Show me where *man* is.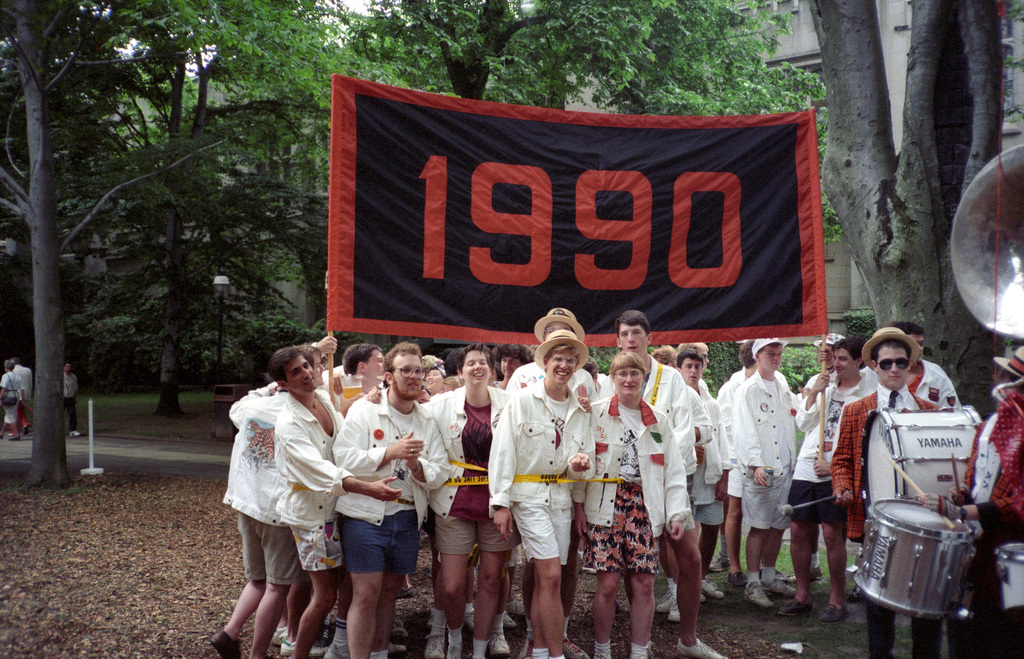
*man* is at 675 336 715 400.
